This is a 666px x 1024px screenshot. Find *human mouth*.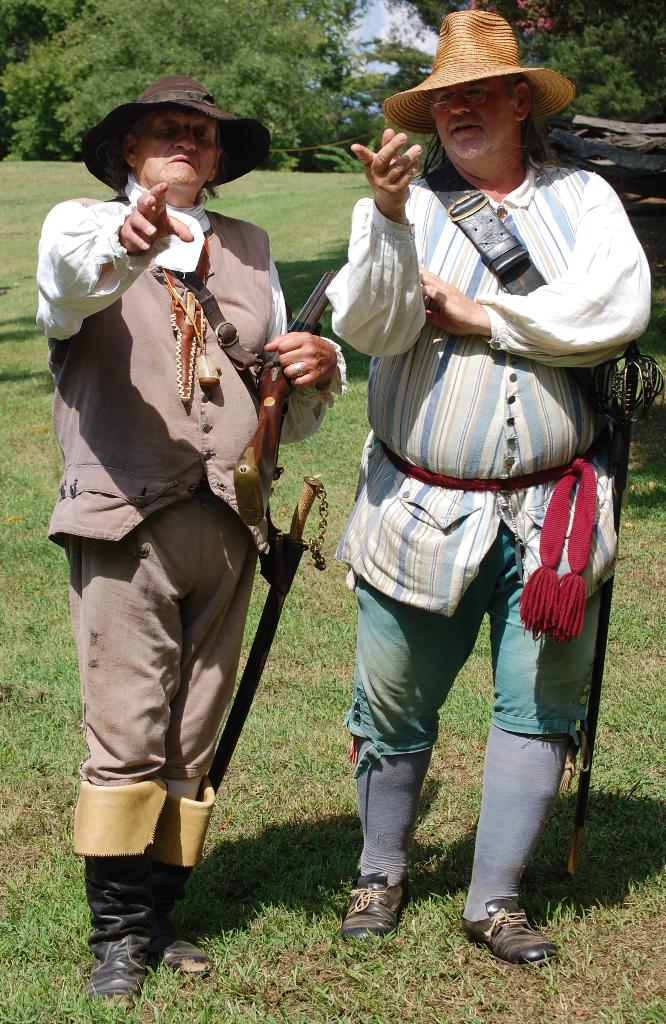
Bounding box: {"left": 450, "top": 121, "right": 479, "bottom": 133}.
